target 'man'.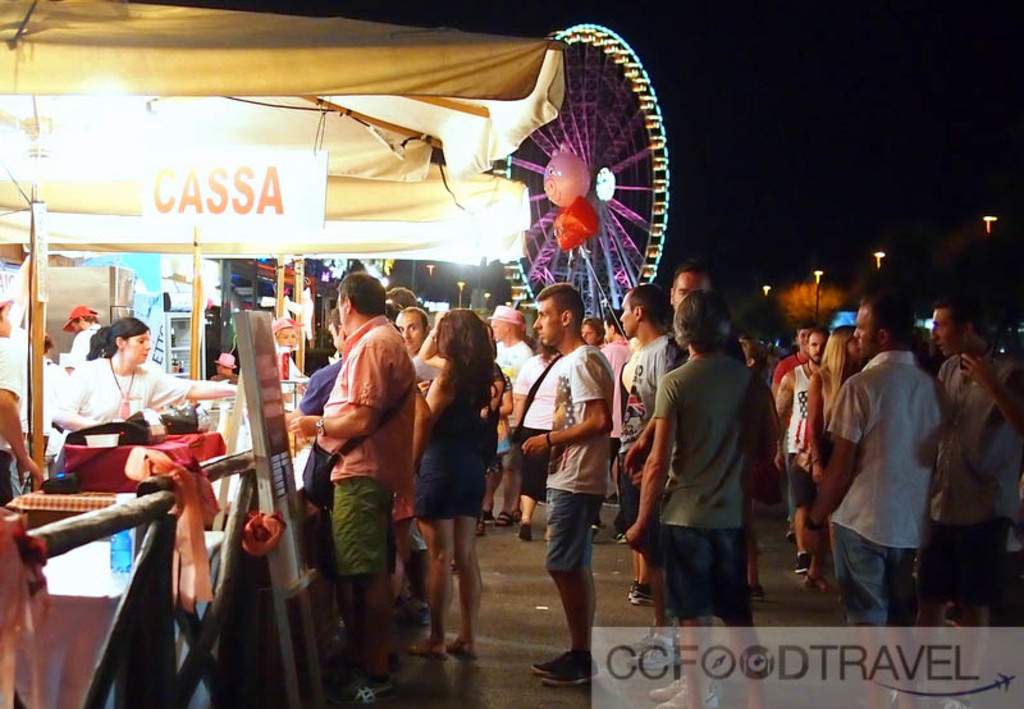
Target region: <bbox>393, 307, 429, 394</bbox>.
